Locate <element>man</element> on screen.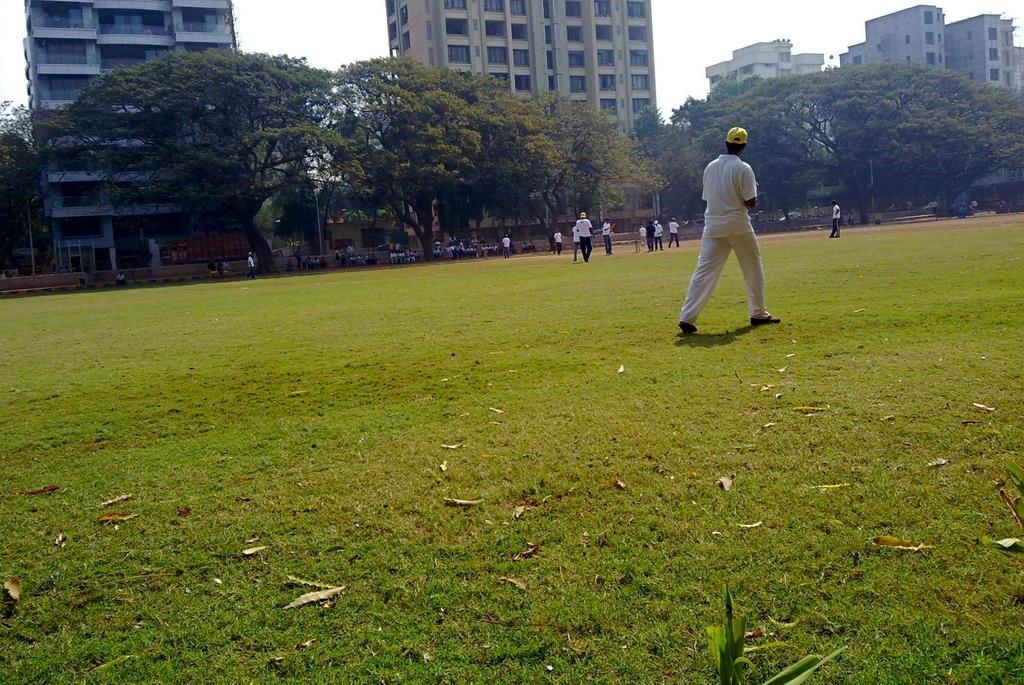
On screen at select_region(245, 246, 259, 280).
